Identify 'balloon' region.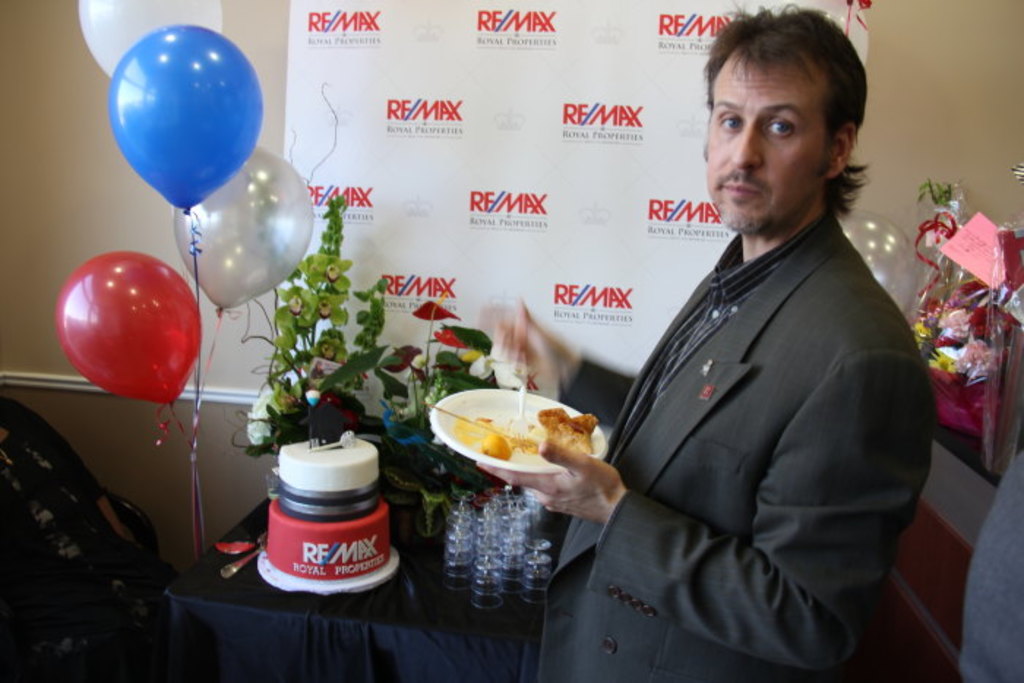
Region: l=171, t=142, r=316, b=312.
